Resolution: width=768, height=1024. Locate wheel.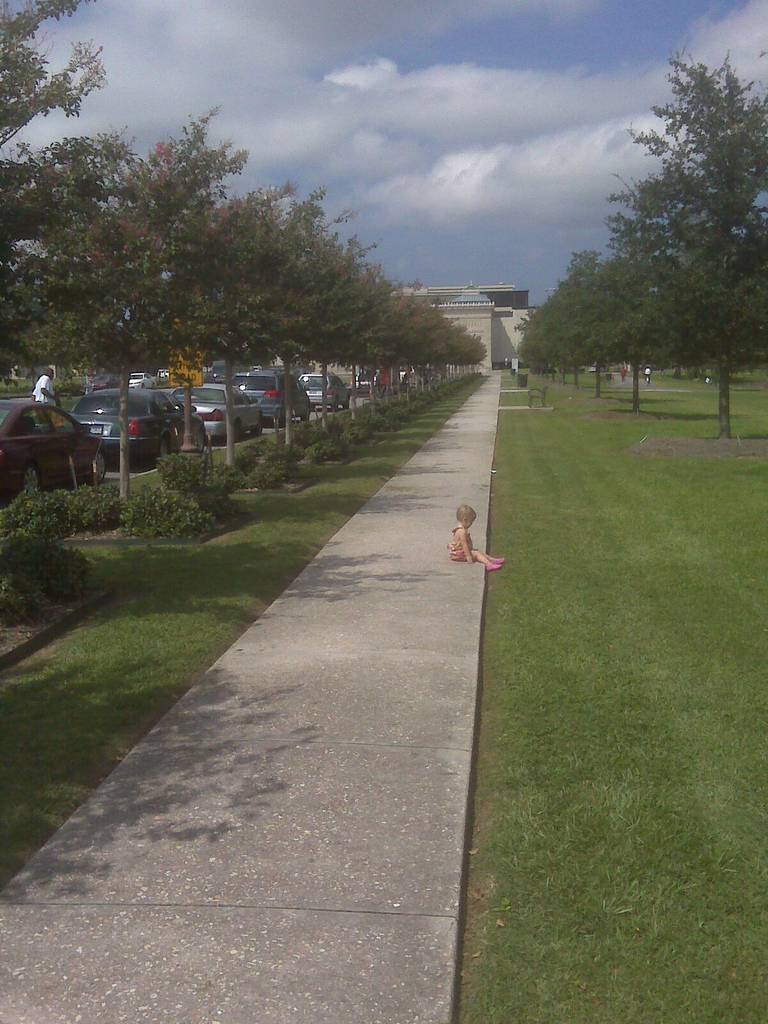
select_region(23, 462, 42, 497).
